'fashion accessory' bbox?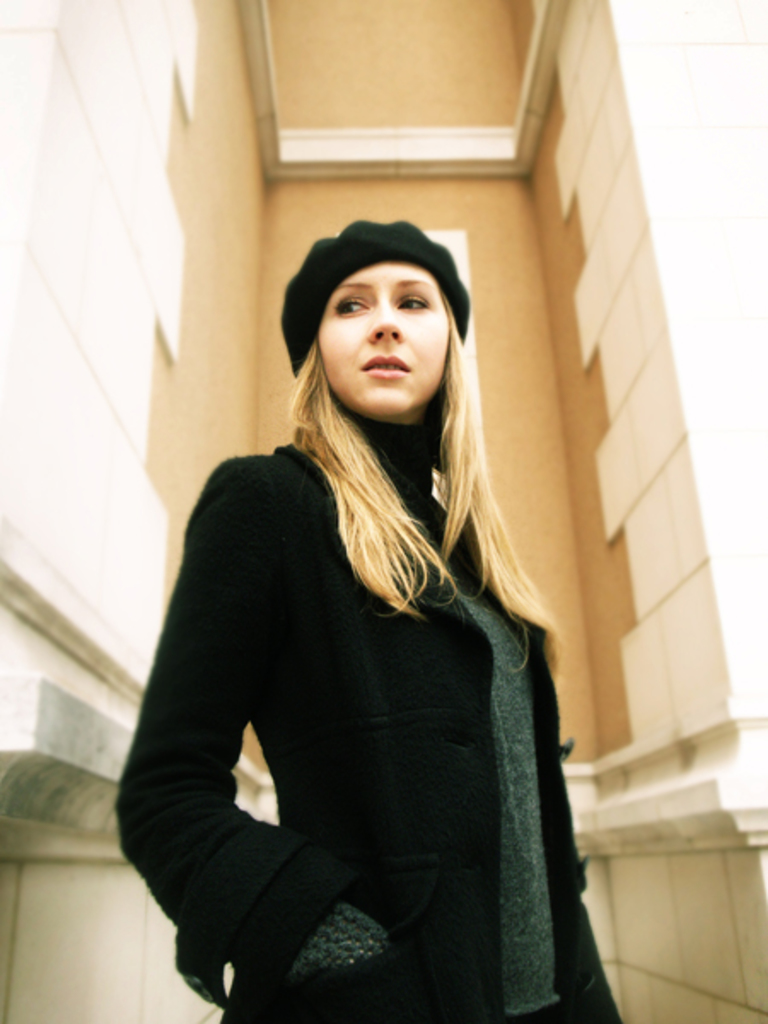
left=276, top=217, right=474, bottom=381
